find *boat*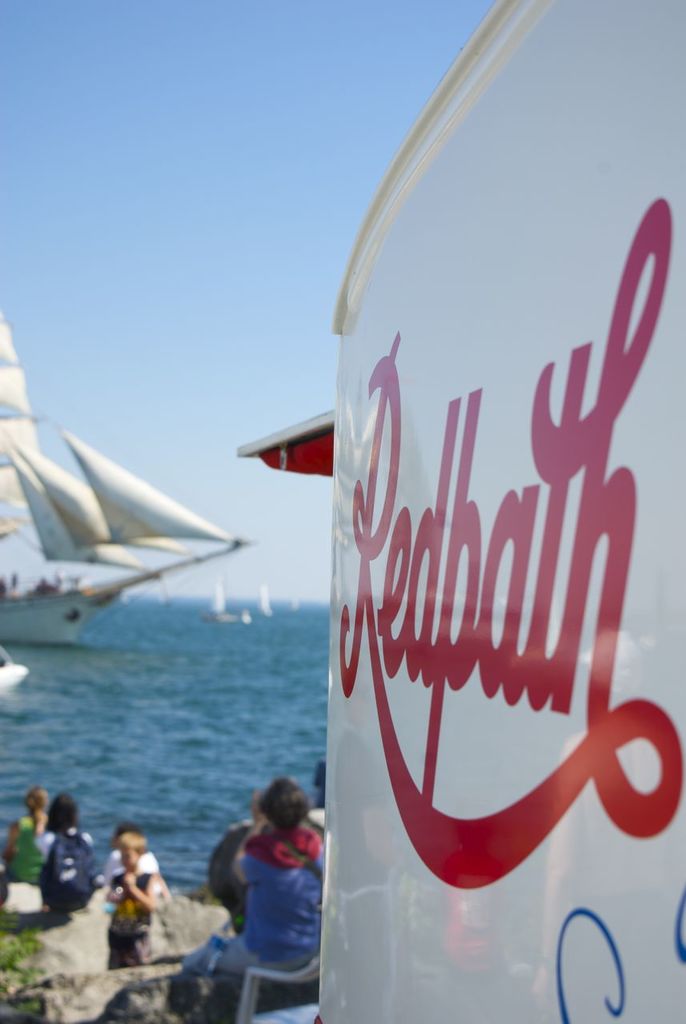
<region>205, 582, 247, 624</region>
